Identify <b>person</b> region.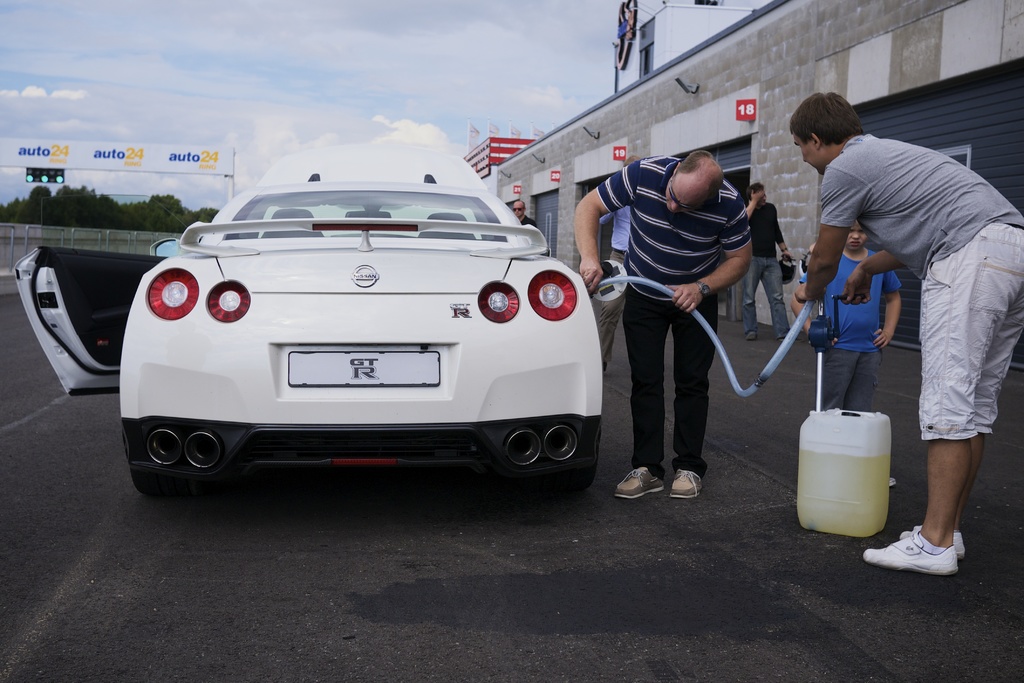
Region: 511:199:532:224.
